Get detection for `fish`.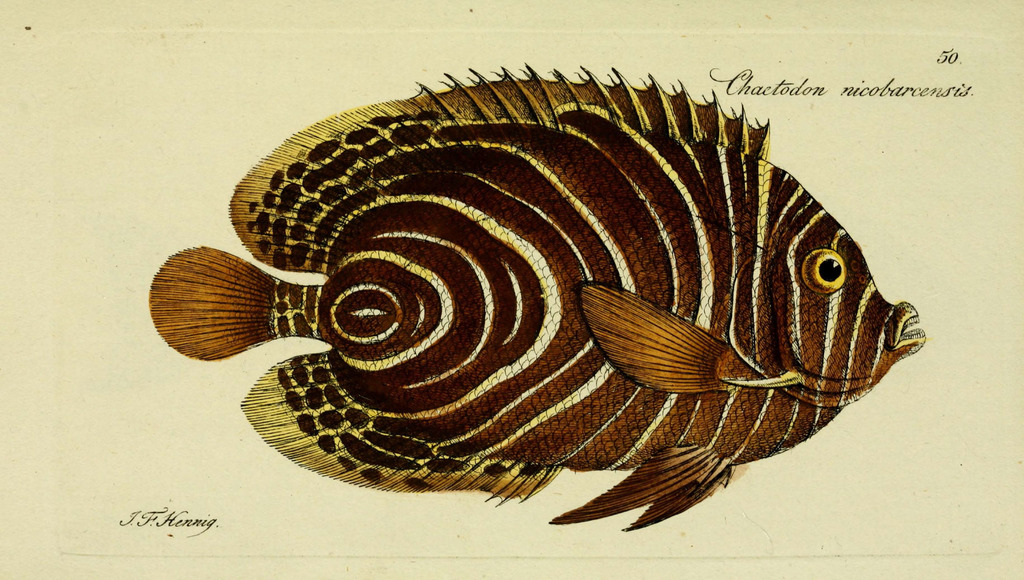
Detection: 121 56 966 498.
